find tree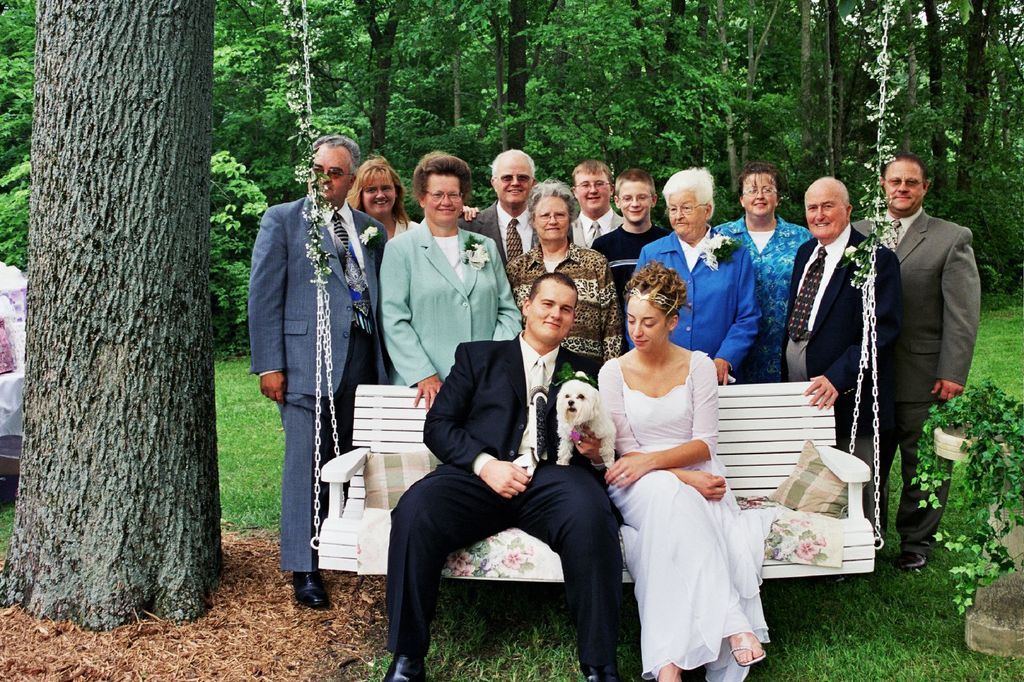
{"x1": 15, "y1": 15, "x2": 242, "y2": 614}
